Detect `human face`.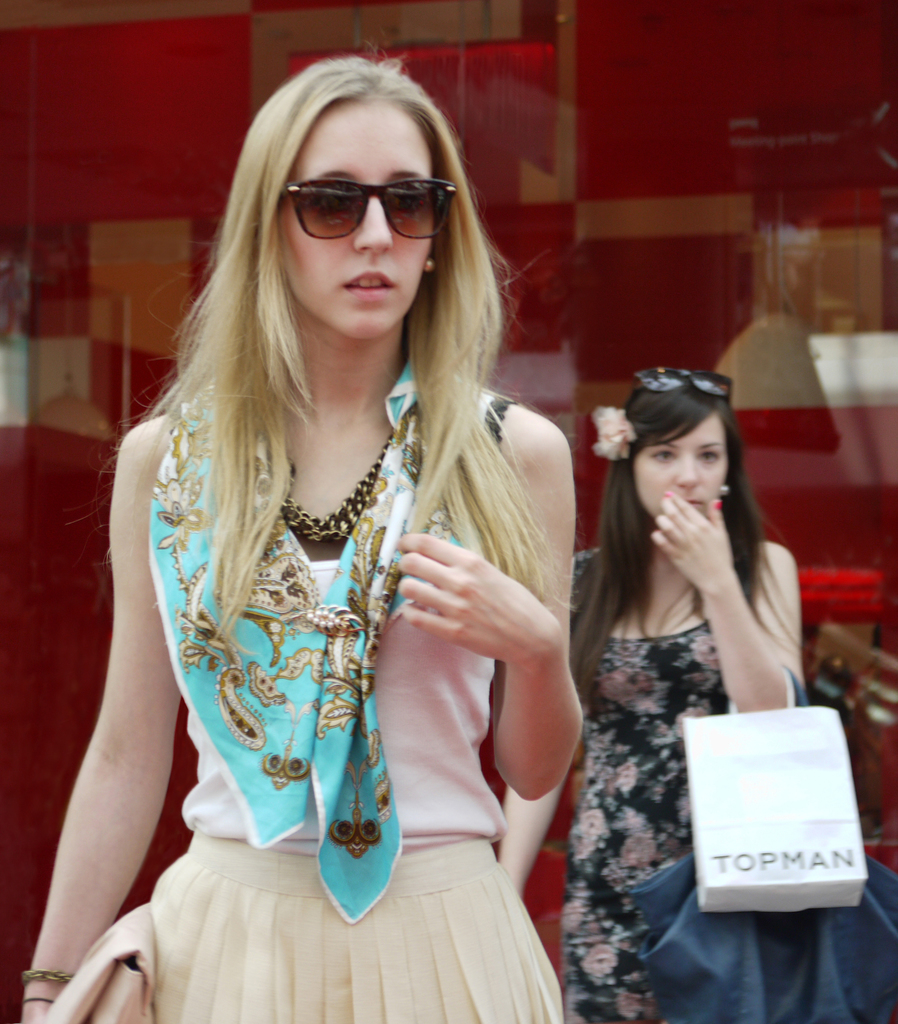
Detected at x1=277 y1=100 x2=431 y2=335.
